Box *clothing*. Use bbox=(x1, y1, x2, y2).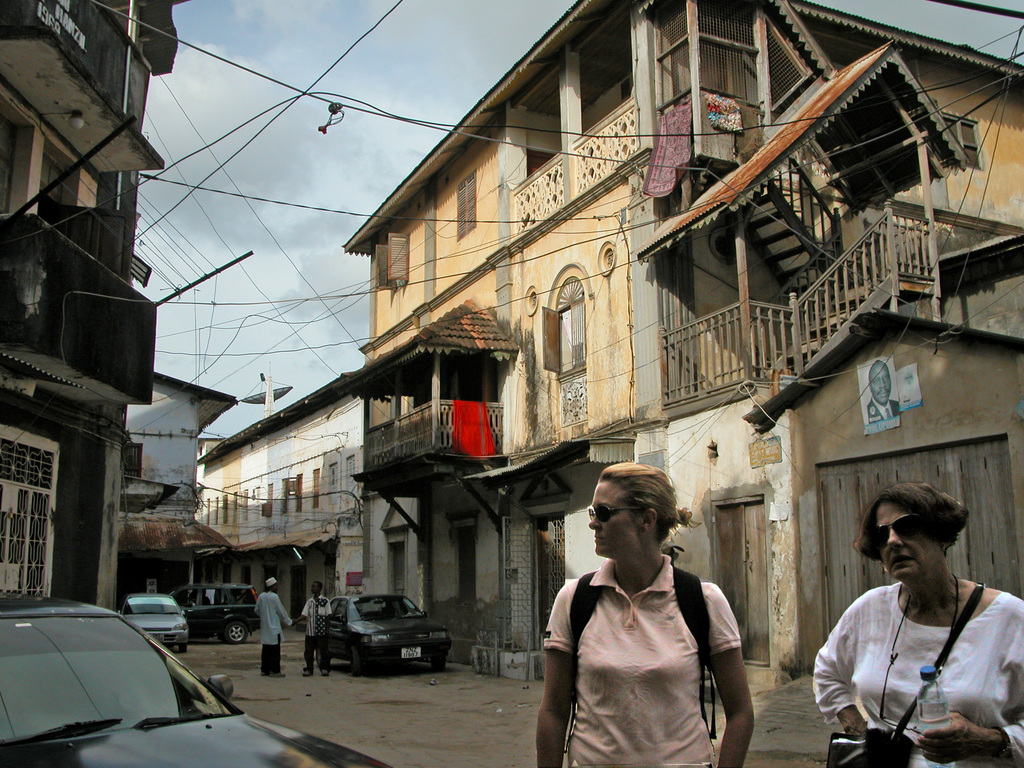
bbox=(816, 583, 1023, 767).
